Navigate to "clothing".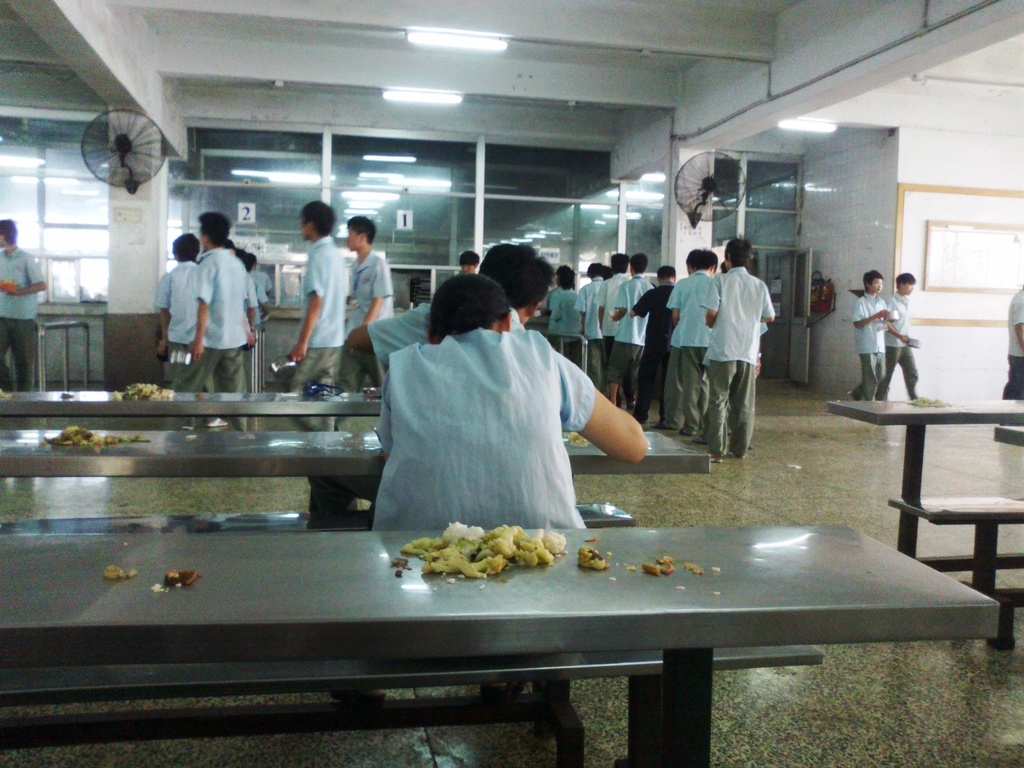
Navigation target: (376,326,595,532).
